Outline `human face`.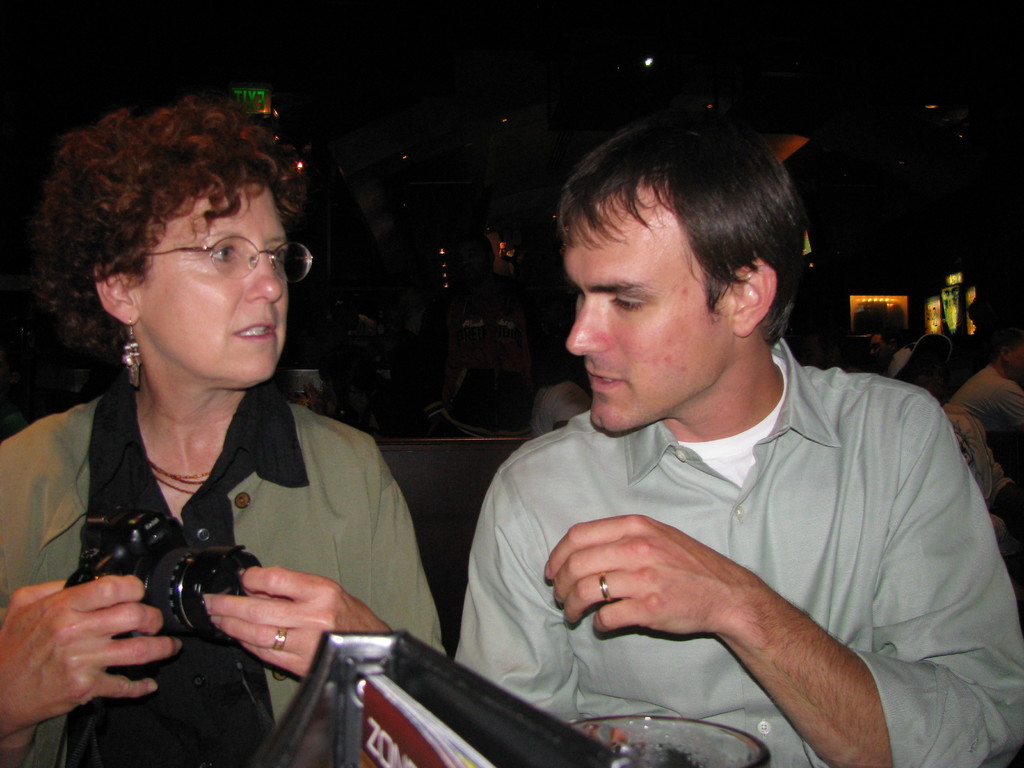
Outline: {"left": 139, "top": 178, "right": 291, "bottom": 392}.
